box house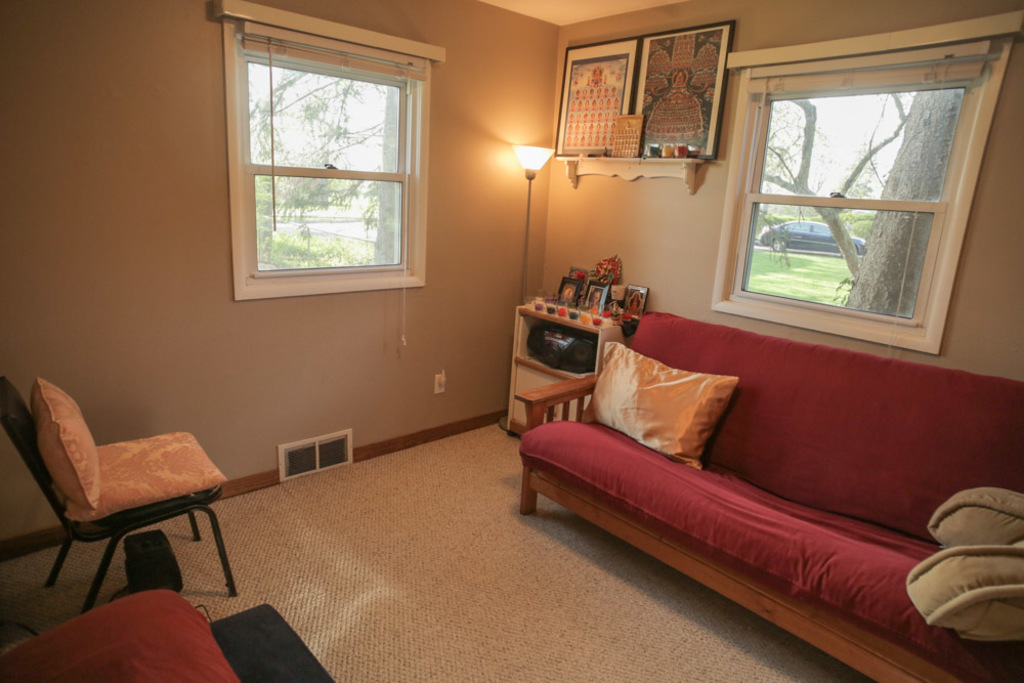
Rect(19, 2, 1015, 653)
